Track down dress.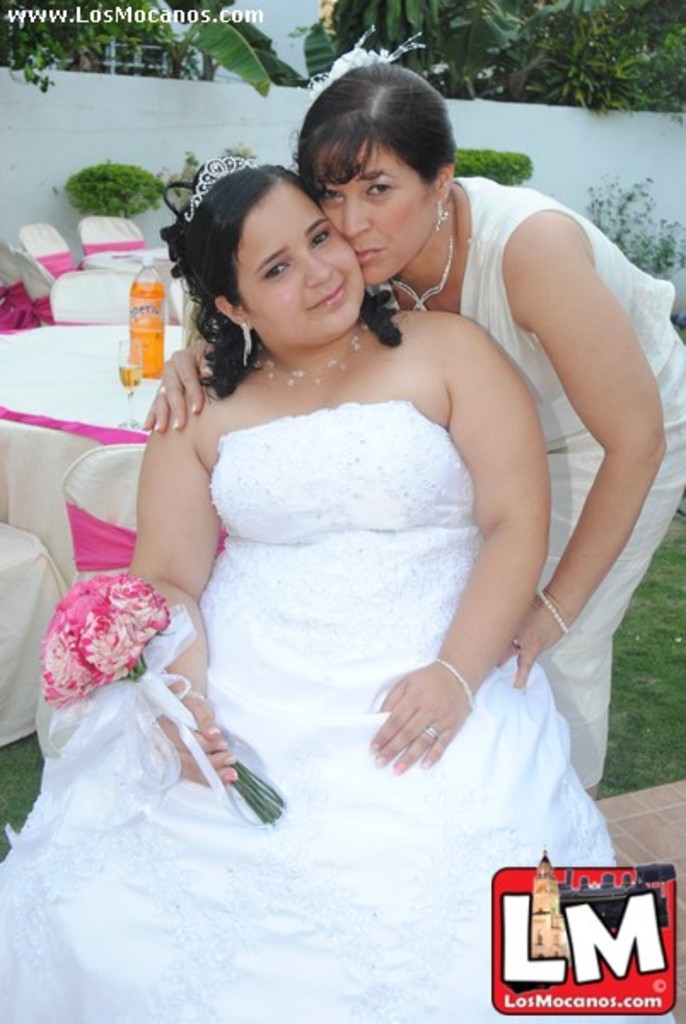
Tracked to {"left": 0, "top": 399, "right": 676, "bottom": 1022}.
